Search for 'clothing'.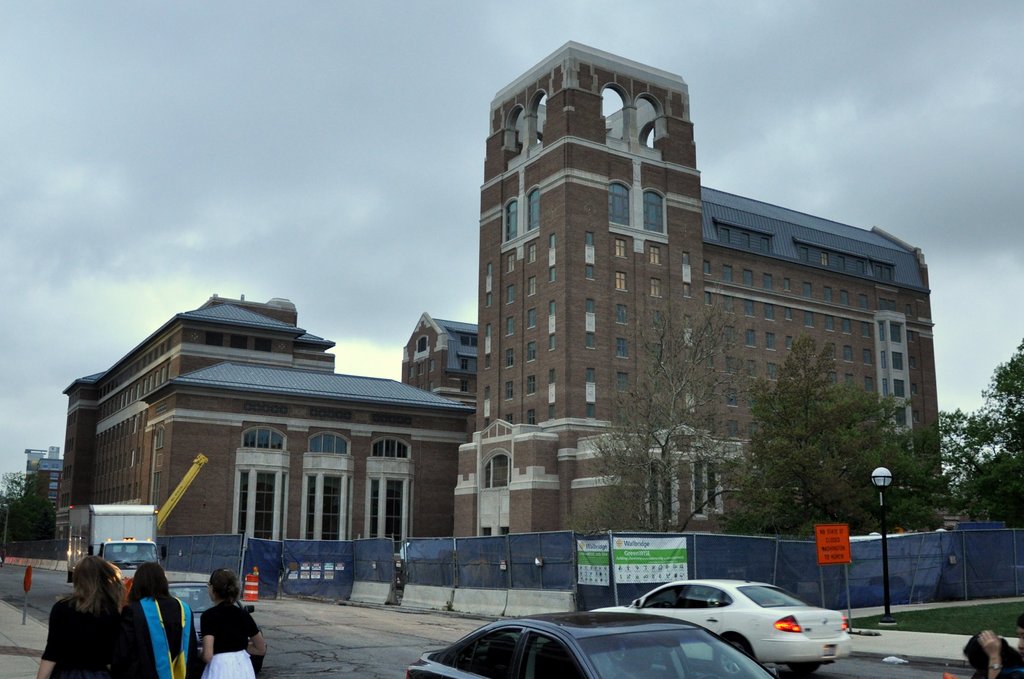
Found at 969,630,1021,678.
